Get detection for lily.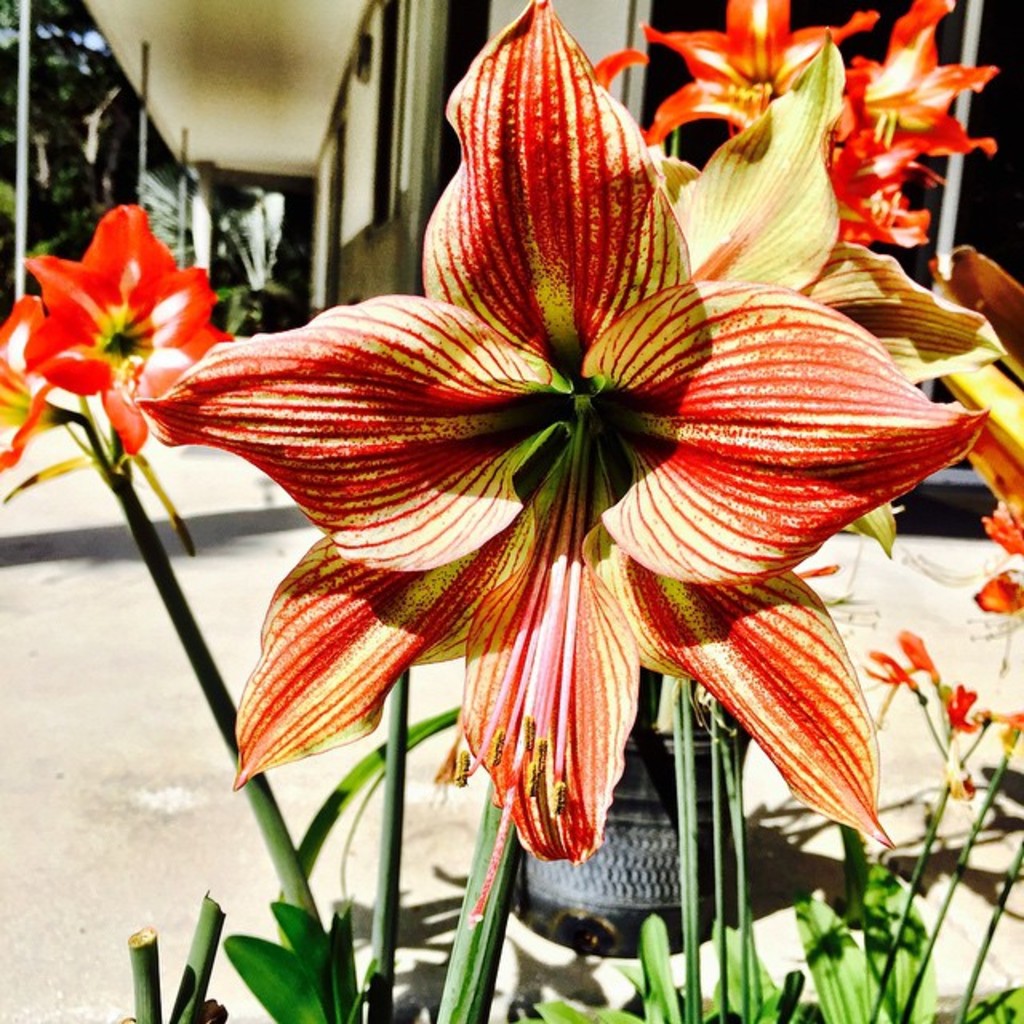
Detection: <box>0,290,59,474</box>.
